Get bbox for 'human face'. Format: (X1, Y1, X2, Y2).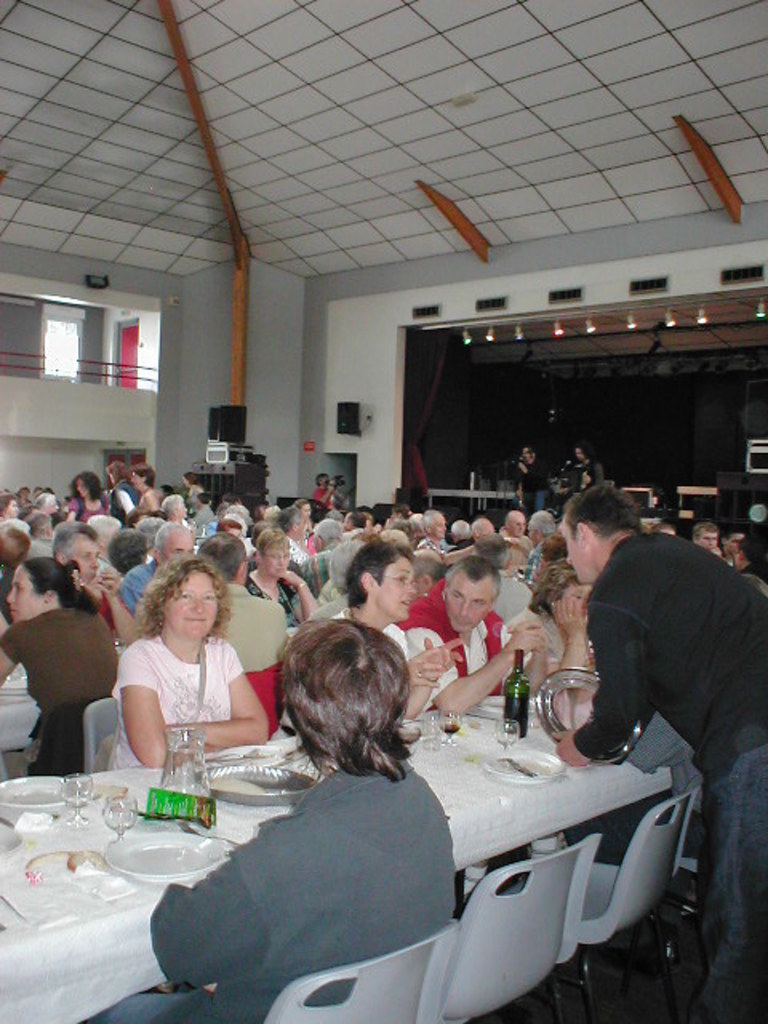
(437, 570, 485, 630).
